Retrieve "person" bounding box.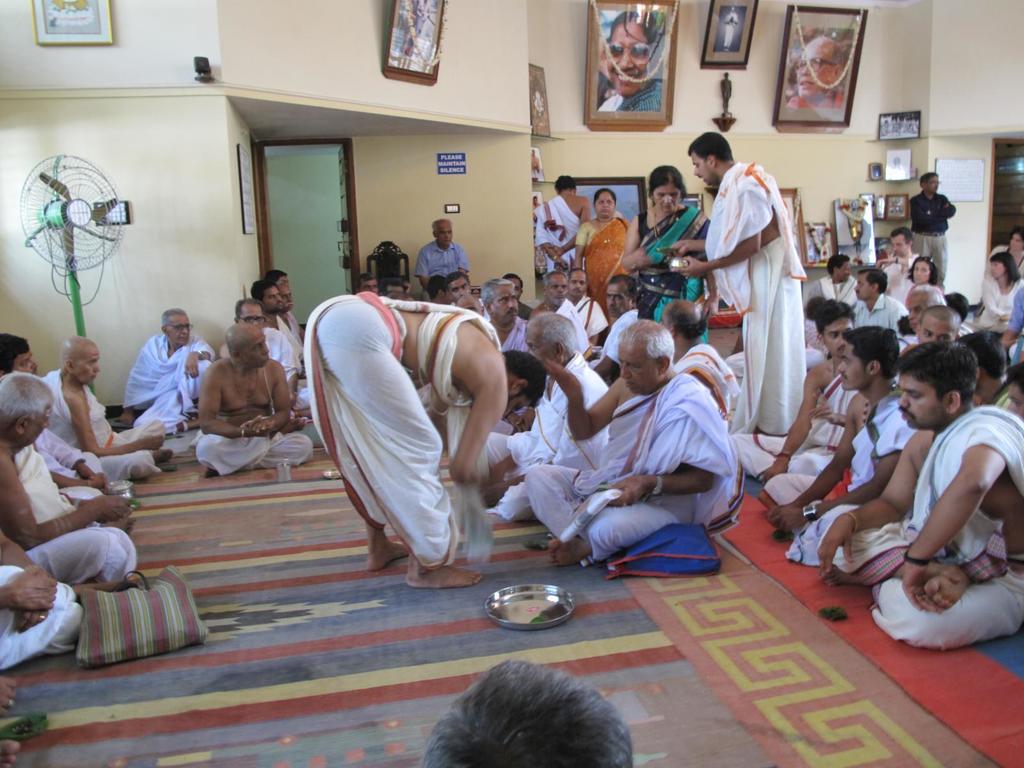
Bounding box: [988,232,1023,282].
